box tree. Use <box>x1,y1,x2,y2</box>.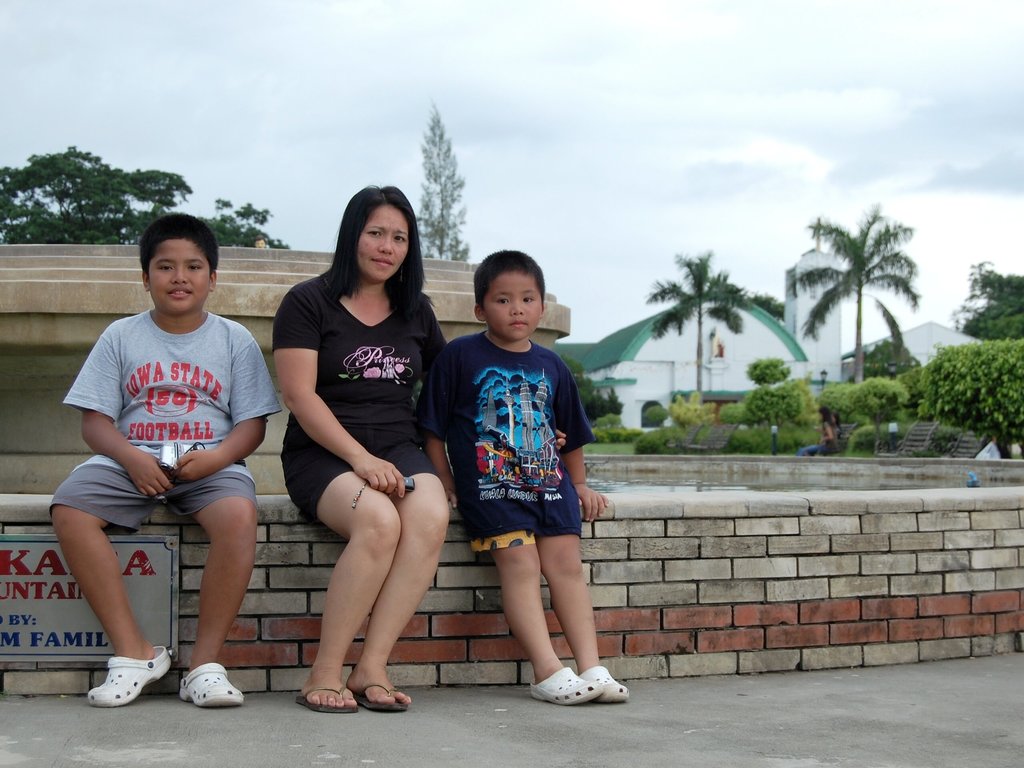
<box>644,253,751,389</box>.
